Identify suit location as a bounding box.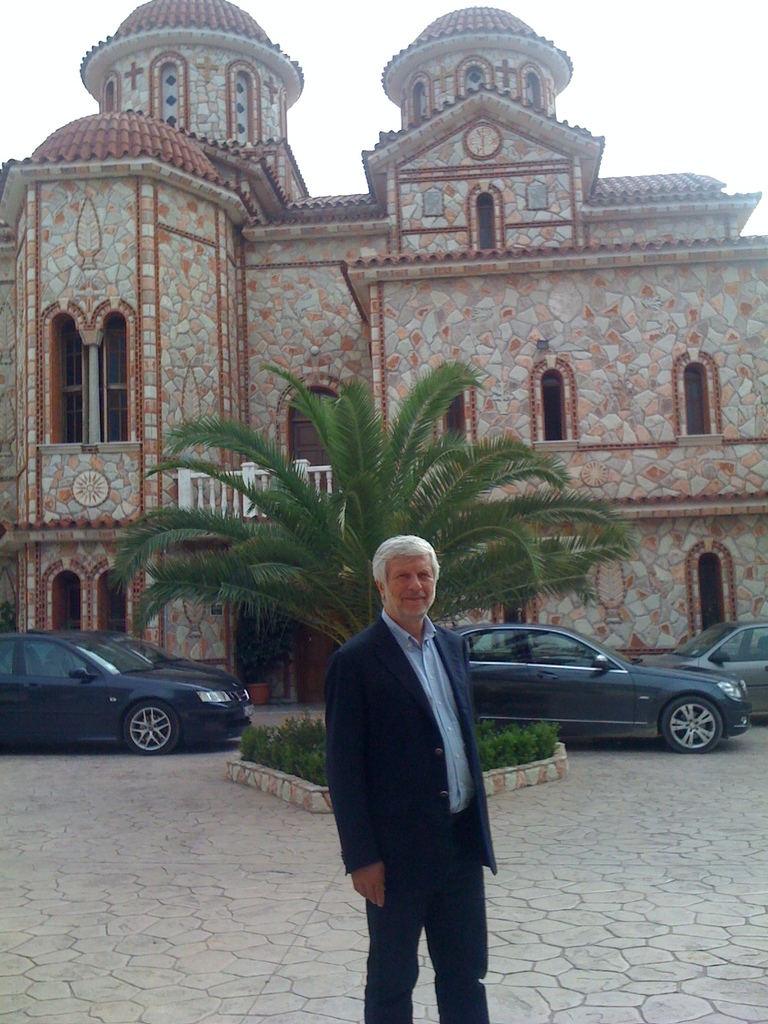
region(325, 612, 497, 1023).
